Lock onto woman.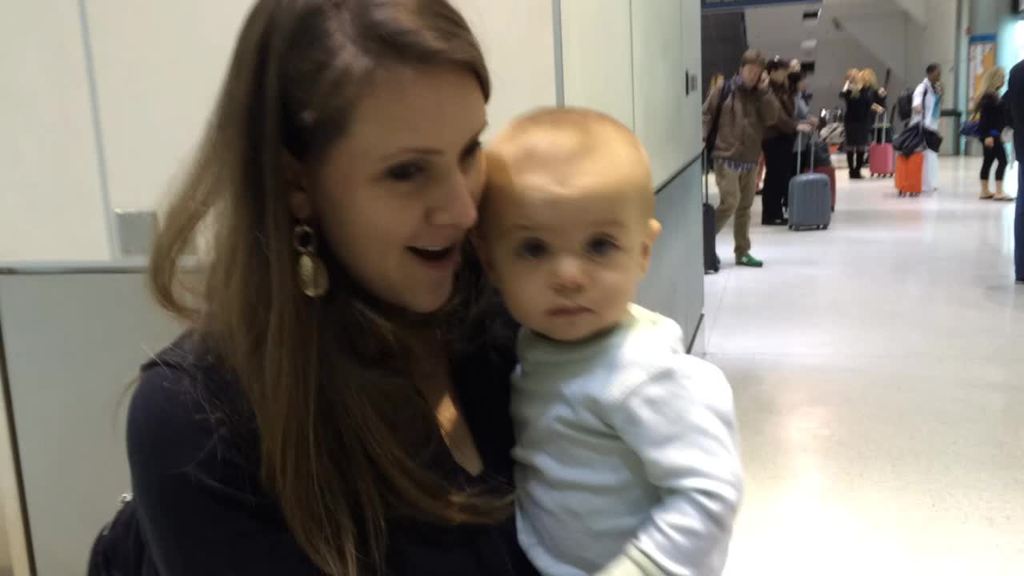
Locked: <bbox>126, 0, 542, 575</bbox>.
